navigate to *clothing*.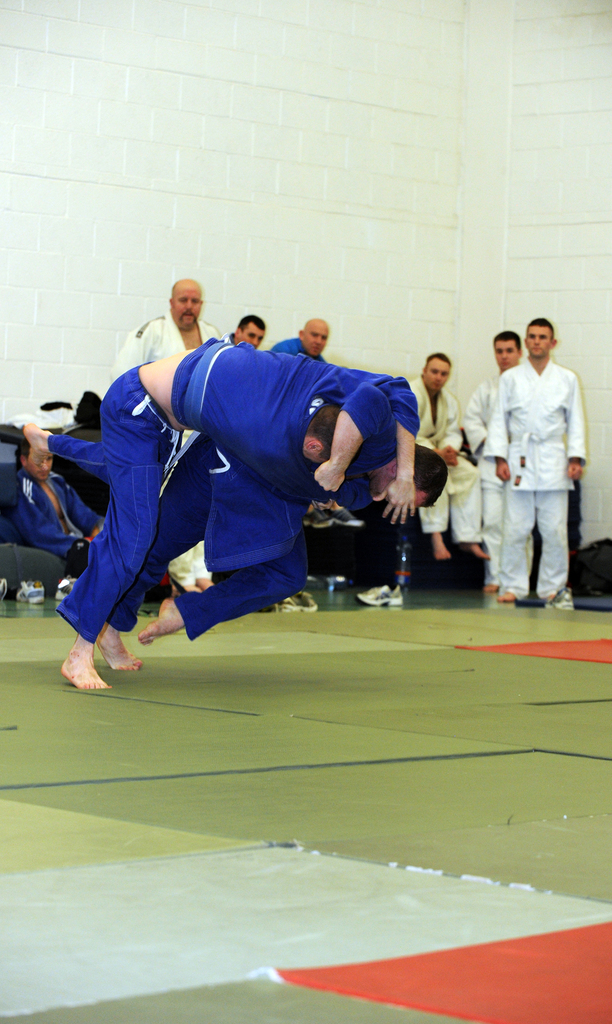
Navigation target: rect(106, 312, 223, 590).
